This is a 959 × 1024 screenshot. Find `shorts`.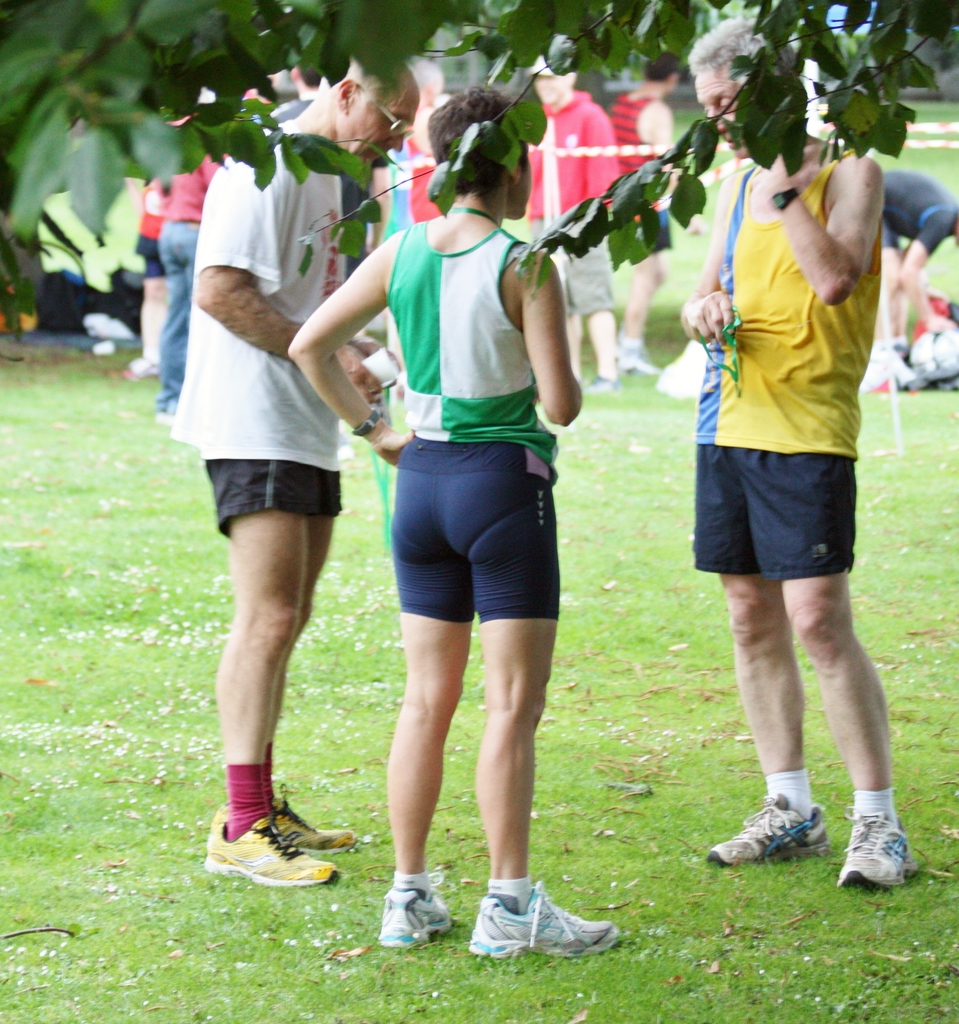
Bounding box: x1=526, y1=212, x2=617, y2=321.
